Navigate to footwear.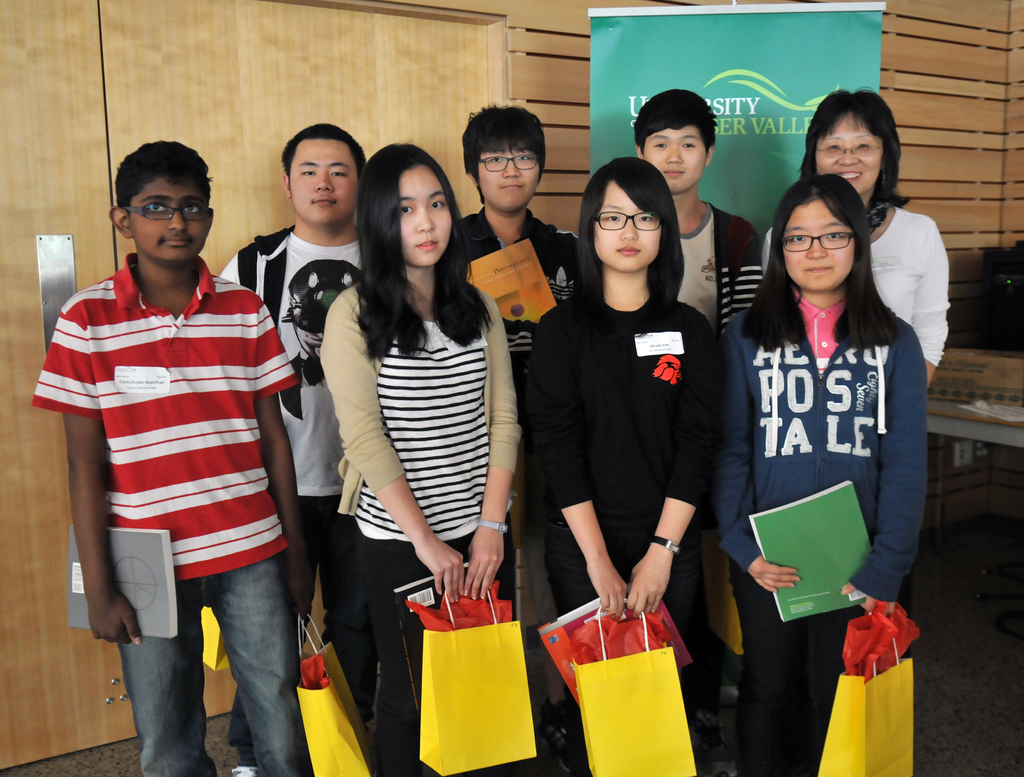
Navigation target: BBox(537, 697, 591, 776).
